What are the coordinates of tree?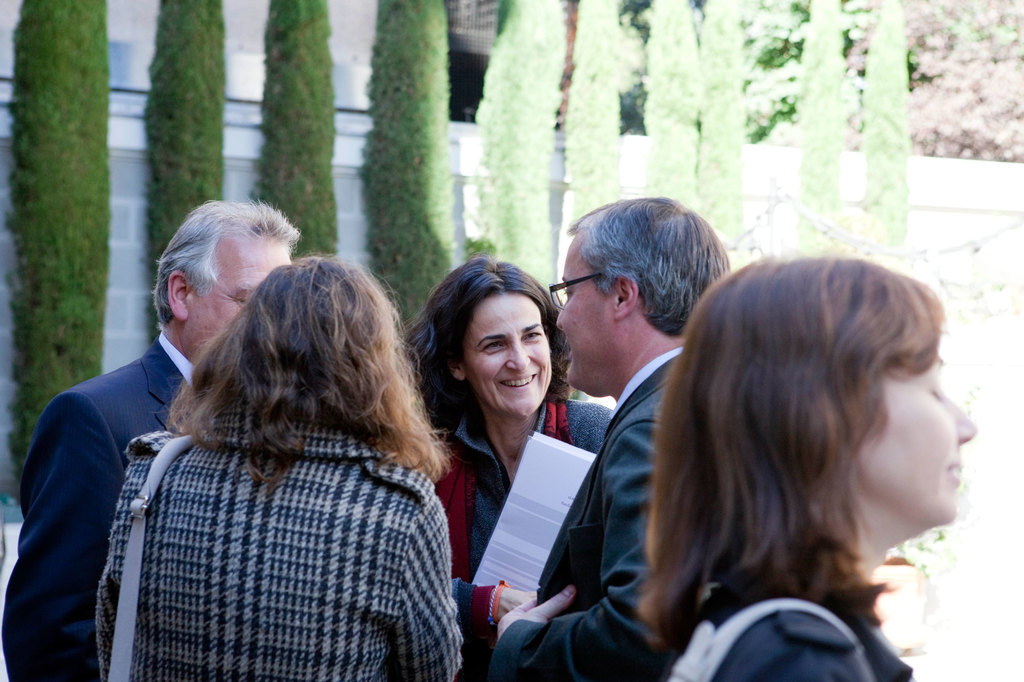
(865,0,908,243).
